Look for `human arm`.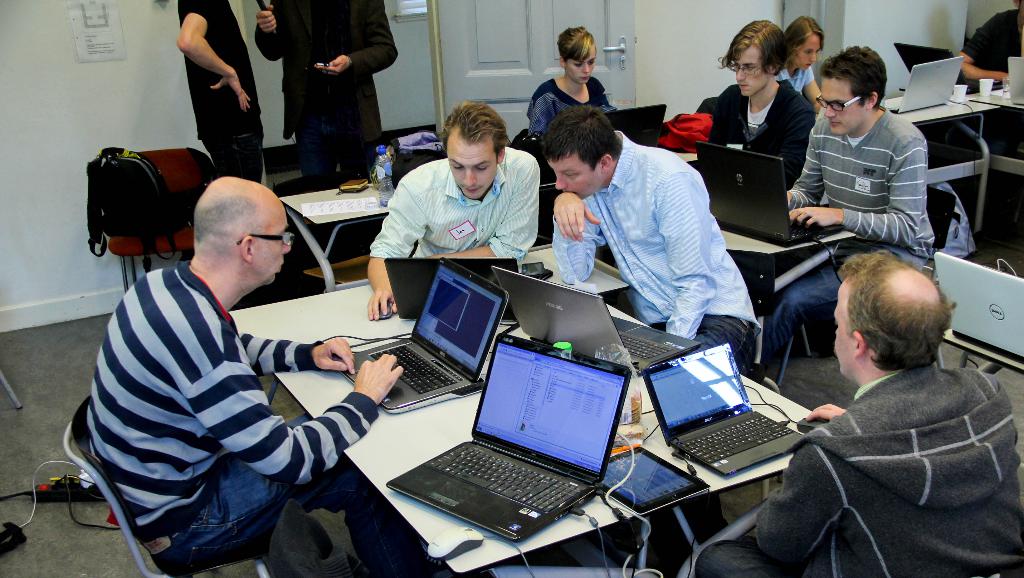
Found: bbox=(239, 328, 358, 374).
